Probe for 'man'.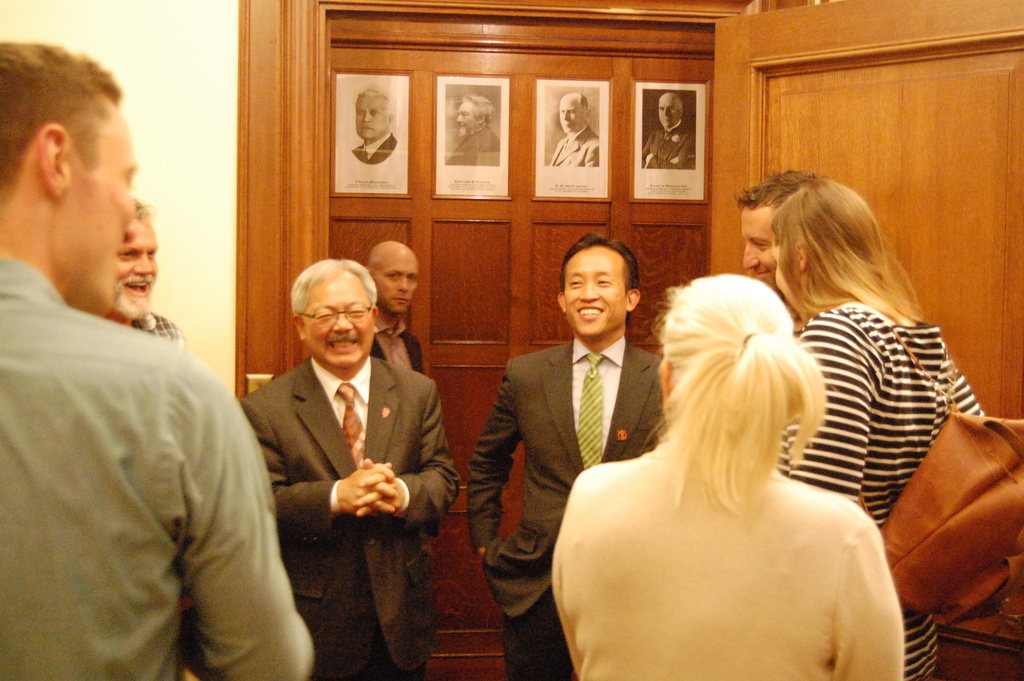
Probe result: {"x1": 464, "y1": 235, "x2": 668, "y2": 680}.
